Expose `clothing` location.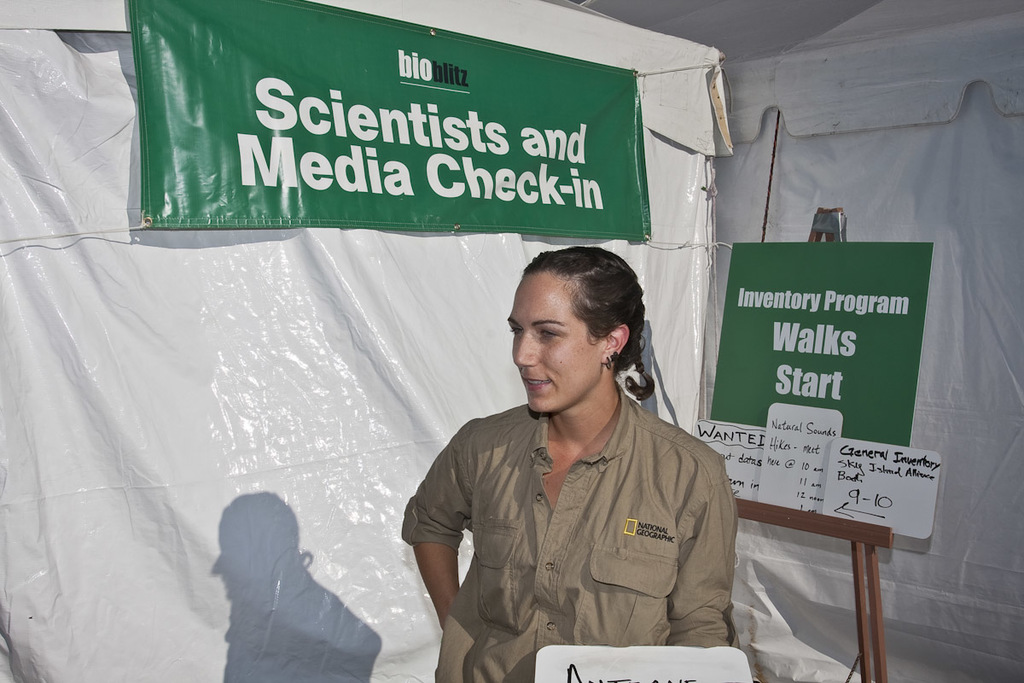
Exposed at bbox=(404, 350, 748, 673).
